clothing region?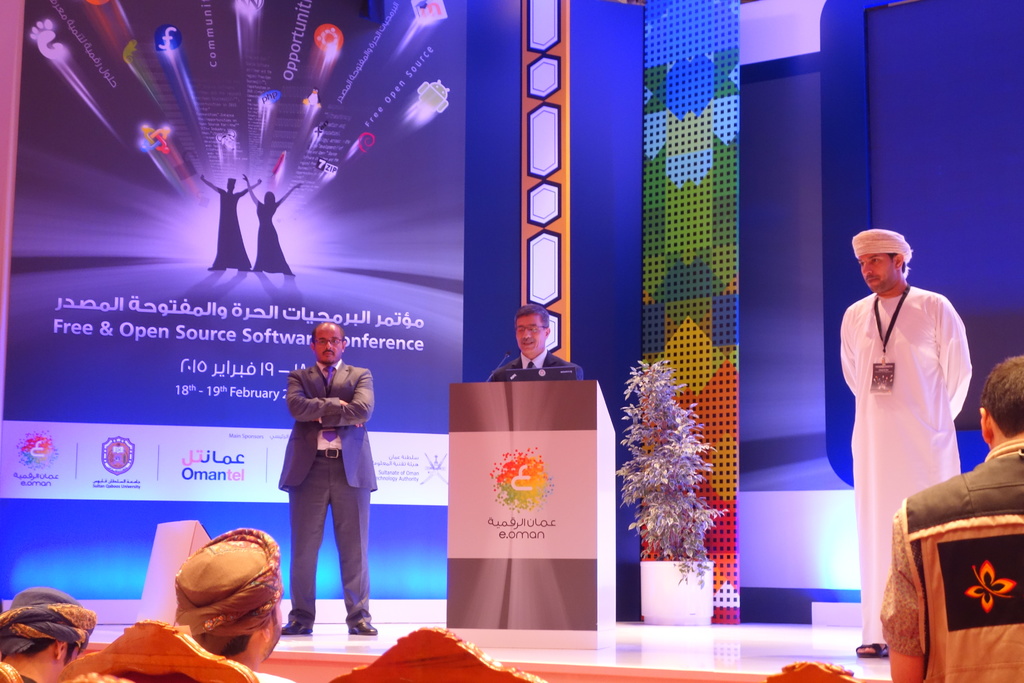
box(496, 360, 582, 378)
